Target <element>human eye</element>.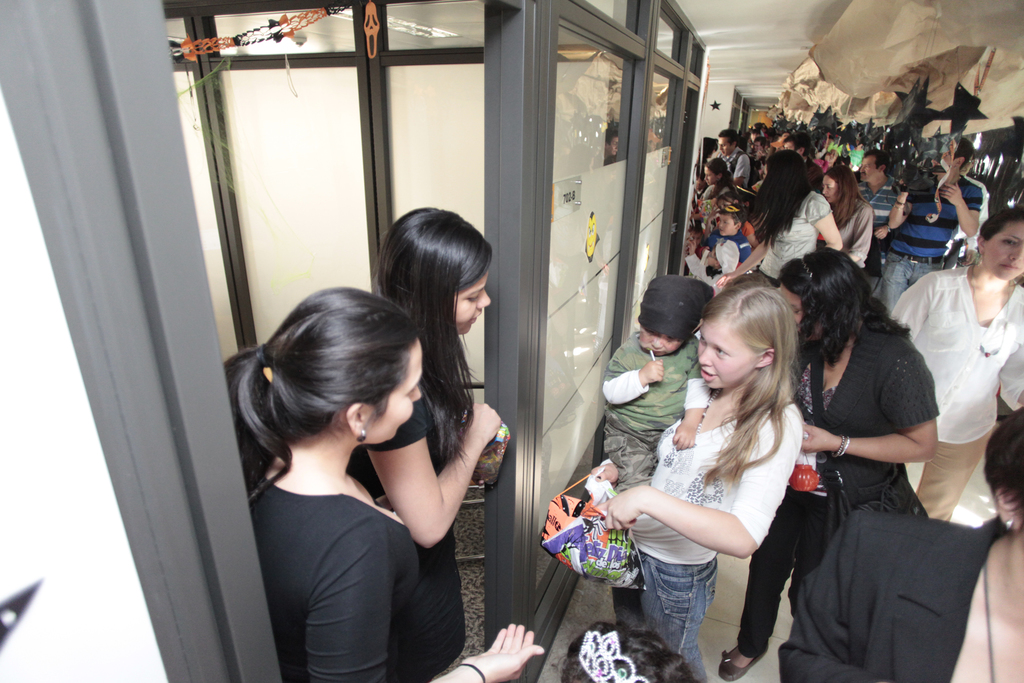
Target region: [721, 222, 728, 226].
